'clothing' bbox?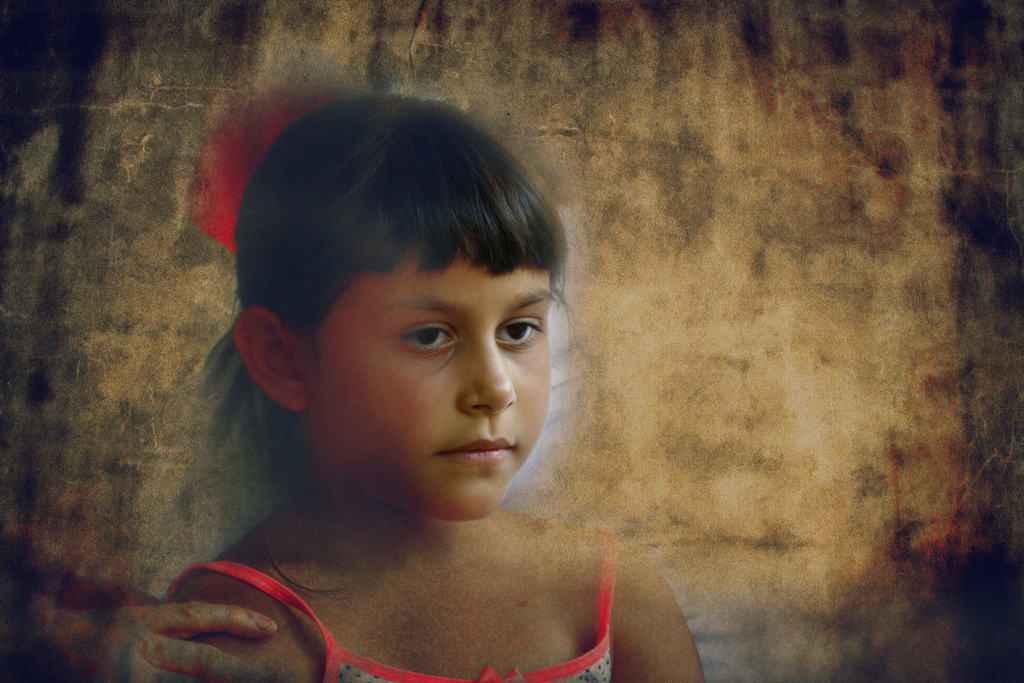
[156, 557, 623, 682]
